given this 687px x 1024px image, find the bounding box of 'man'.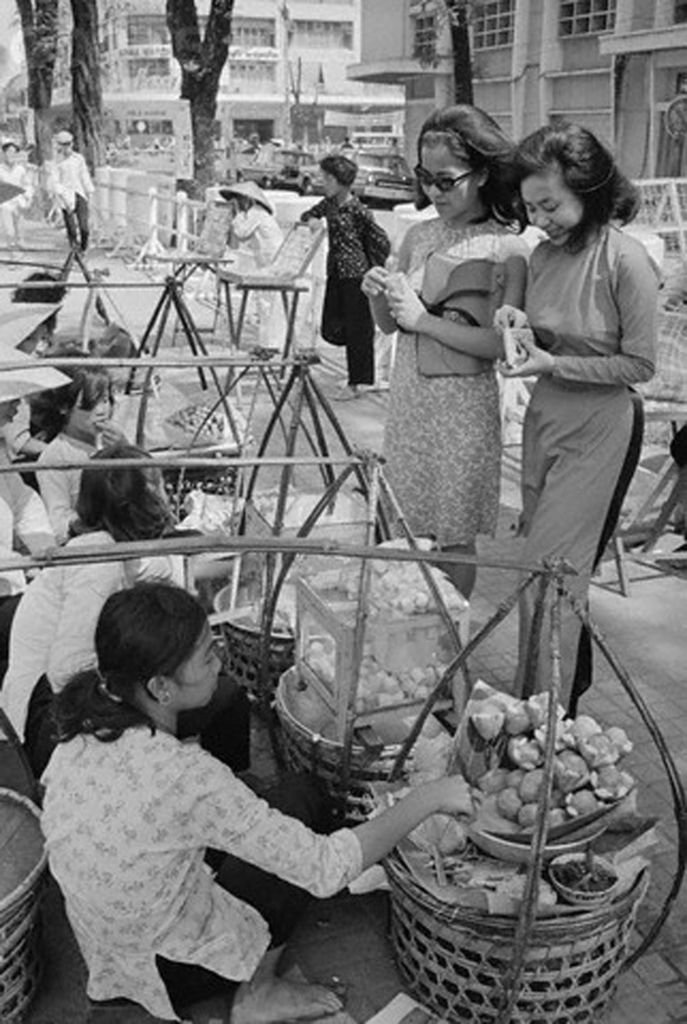
region(50, 129, 95, 259).
